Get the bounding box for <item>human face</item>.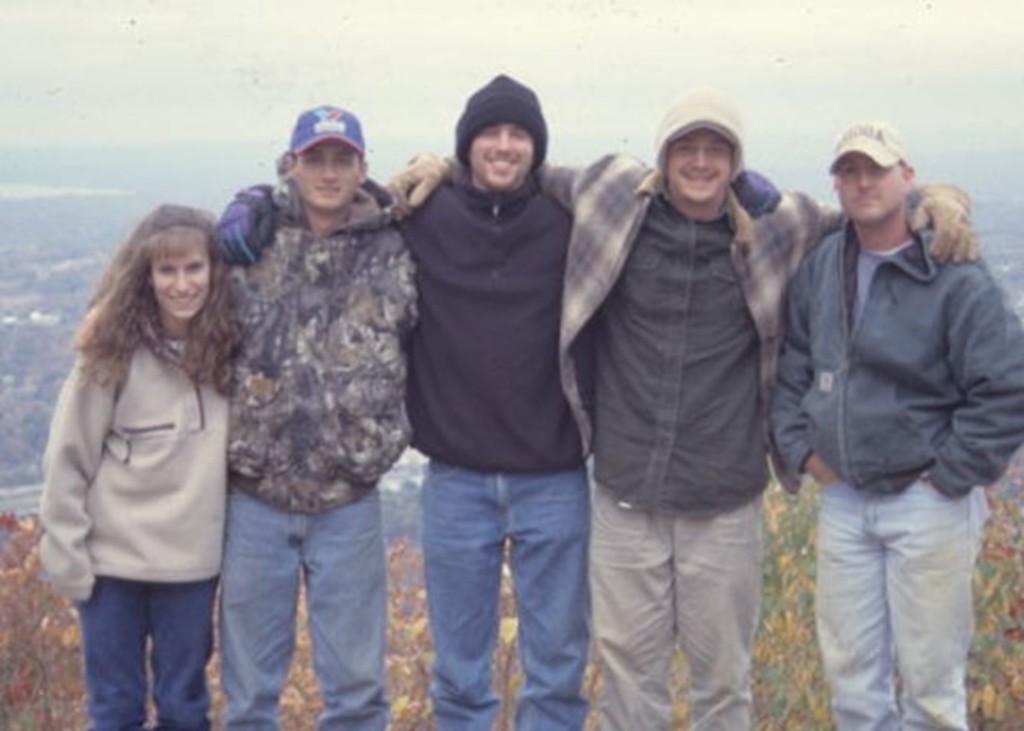
detection(669, 125, 731, 206).
